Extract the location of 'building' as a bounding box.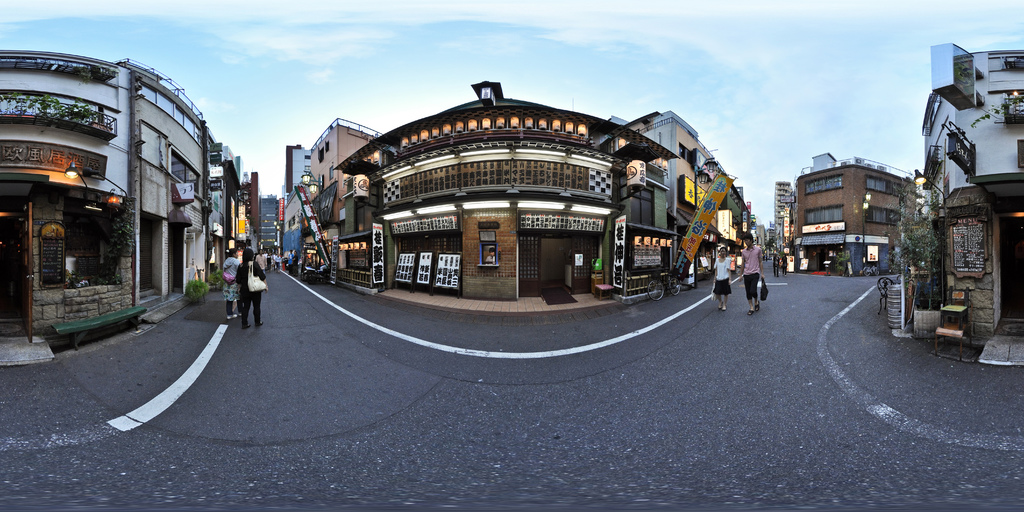
774, 145, 916, 273.
